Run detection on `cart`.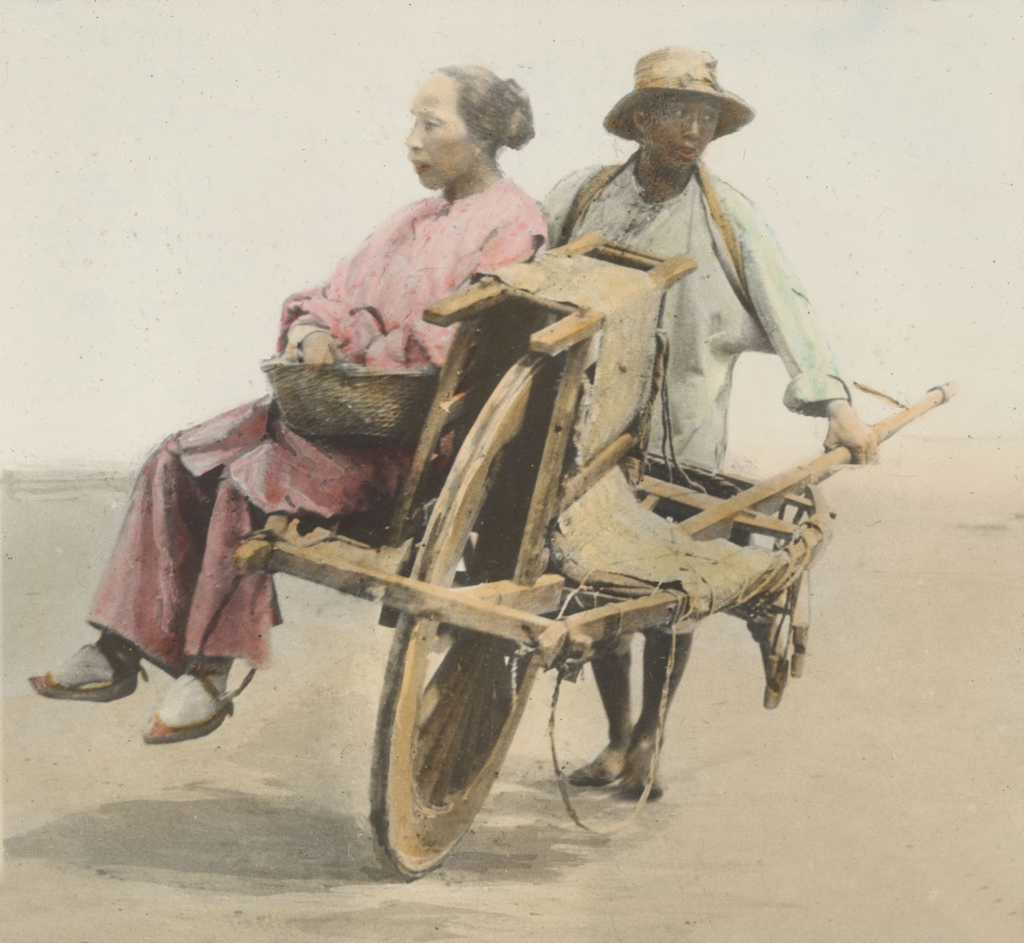
Result: 237,148,955,876.
